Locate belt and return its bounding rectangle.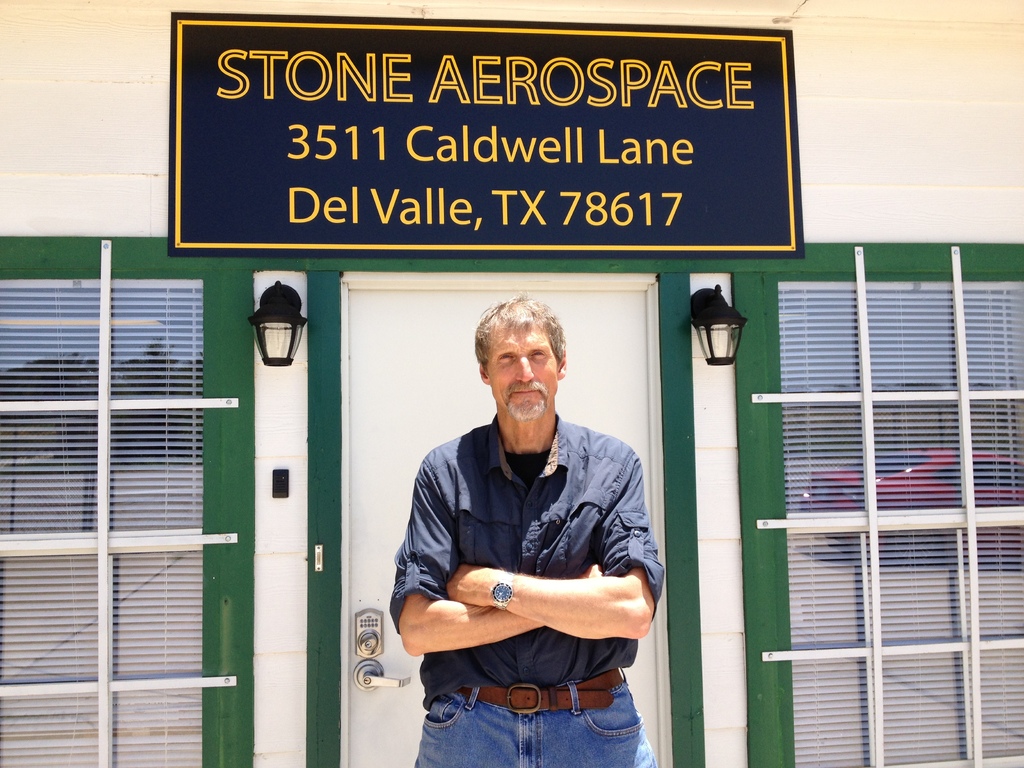
(x1=461, y1=668, x2=624, y2=712).
